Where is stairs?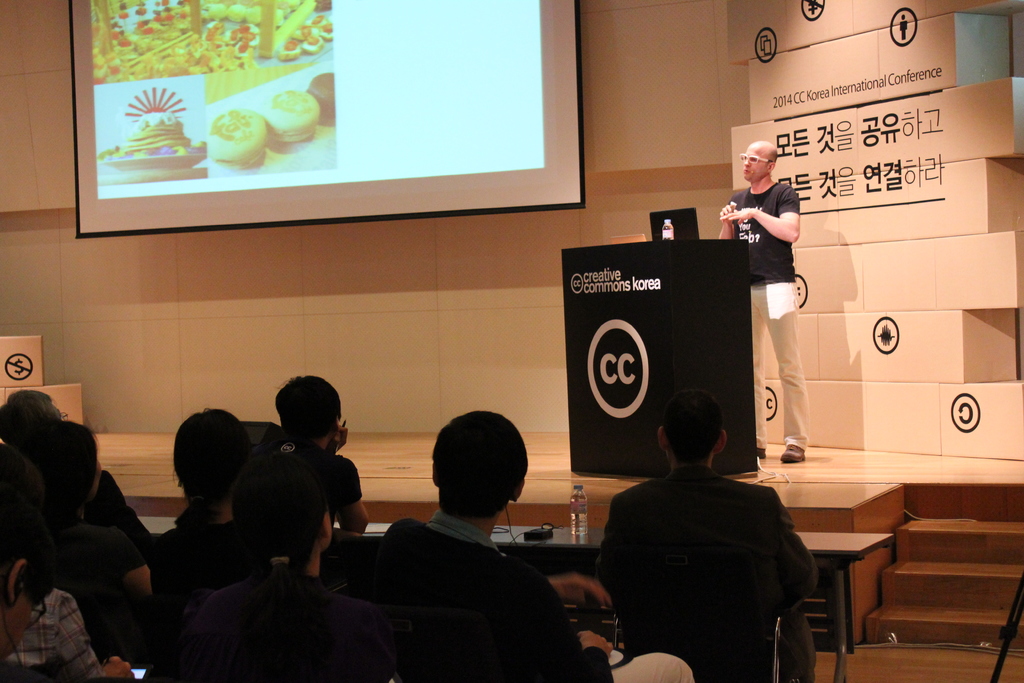
[left=859, top=479, right=1023, bottom=646].
